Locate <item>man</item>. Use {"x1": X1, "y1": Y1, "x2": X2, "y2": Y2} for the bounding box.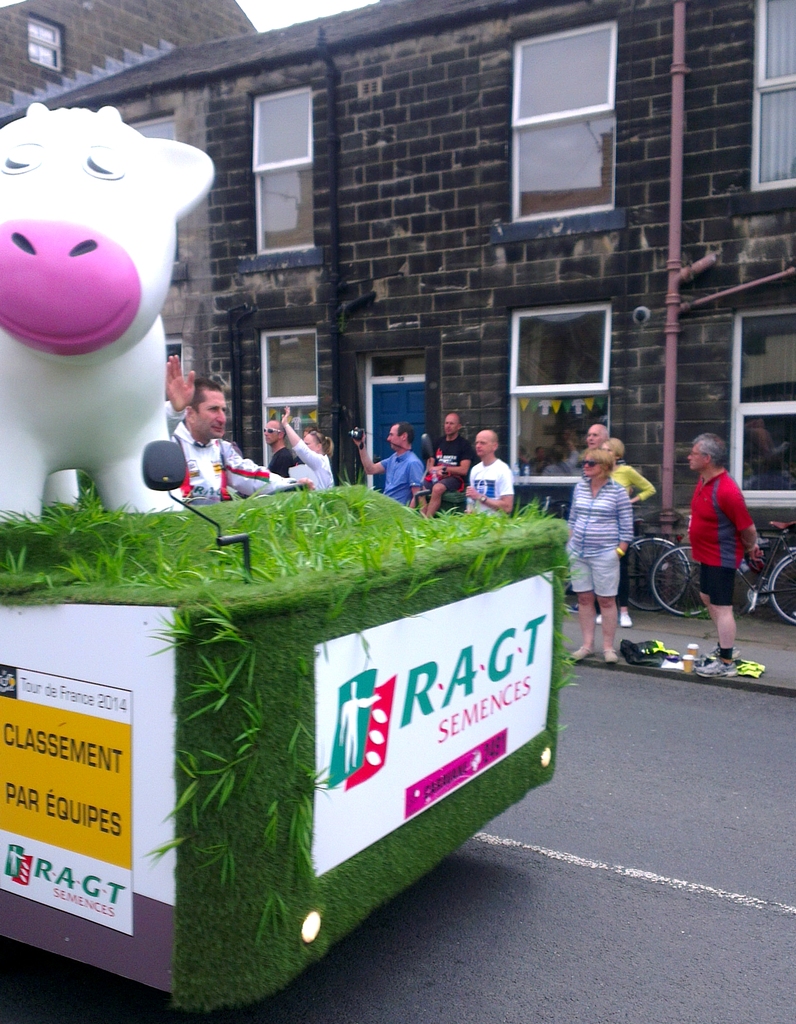
{"x1": 352, "y1": 417, "x2": 426, "y2": 511}.
